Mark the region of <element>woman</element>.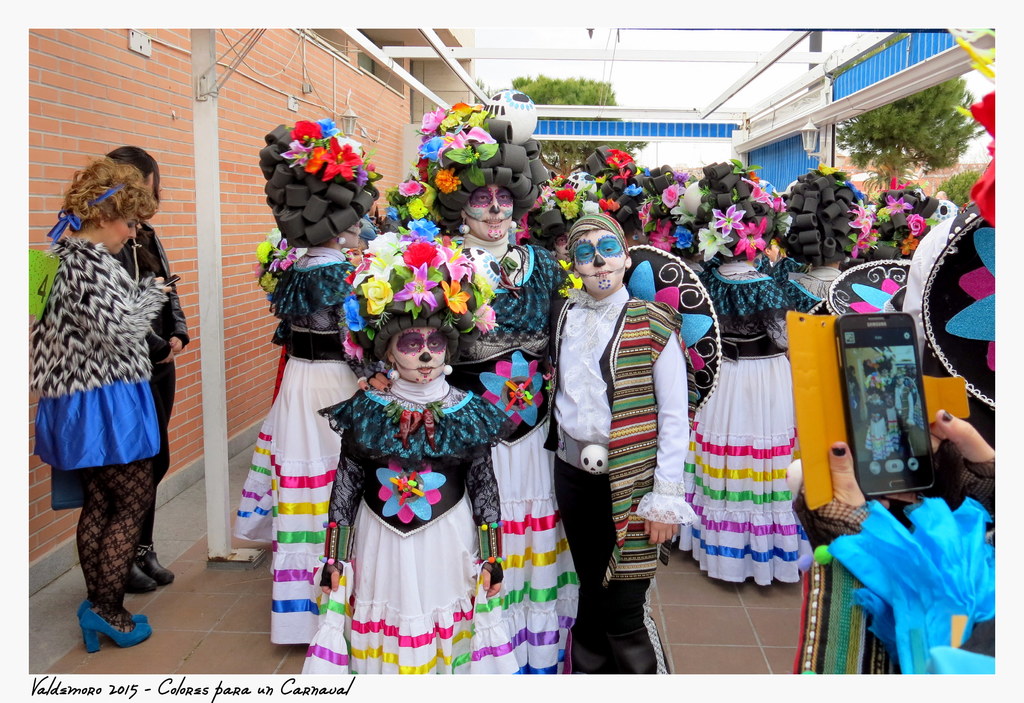
Region: crop(519, 176, 616, 262).
